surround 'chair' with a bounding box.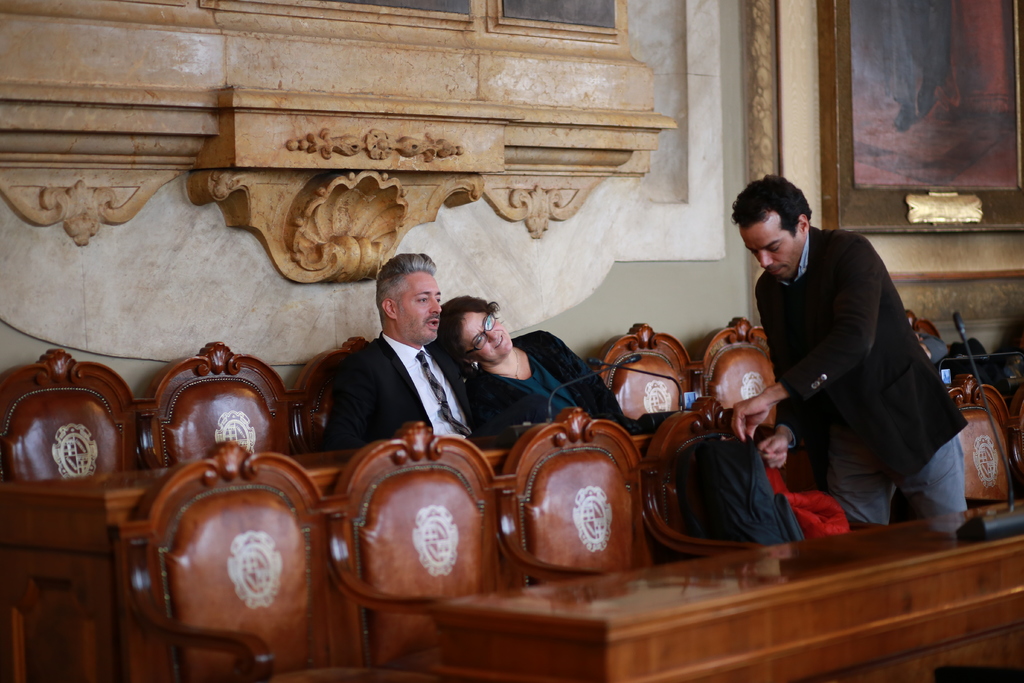
BBox(650, 397, 856, 548).
